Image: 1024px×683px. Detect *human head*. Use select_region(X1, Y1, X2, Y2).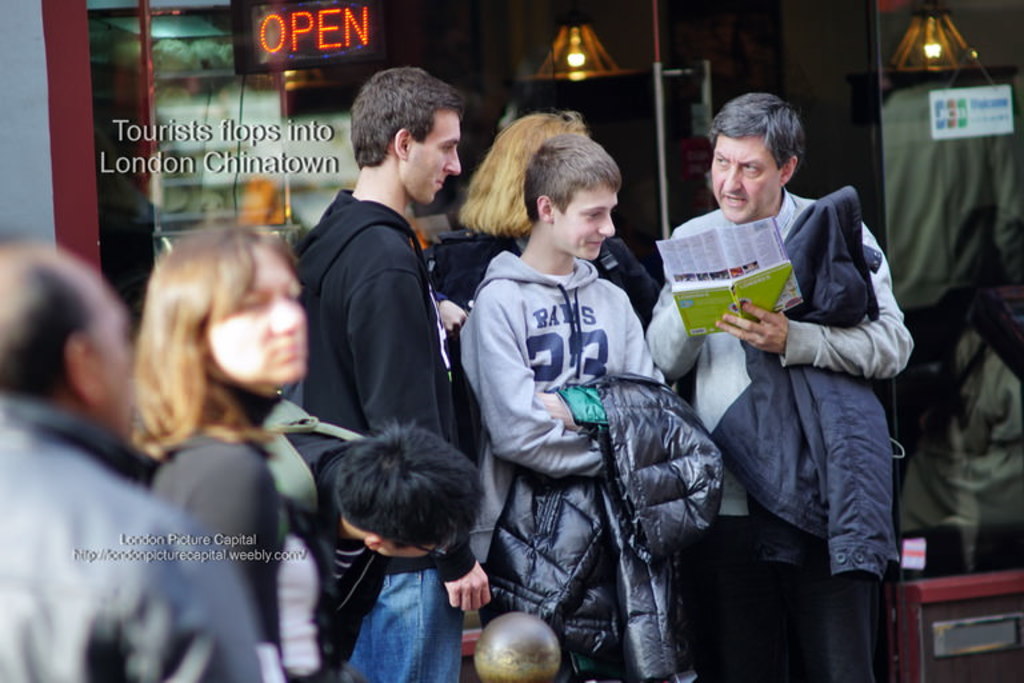
select_region(351, 69, 464, 207).
